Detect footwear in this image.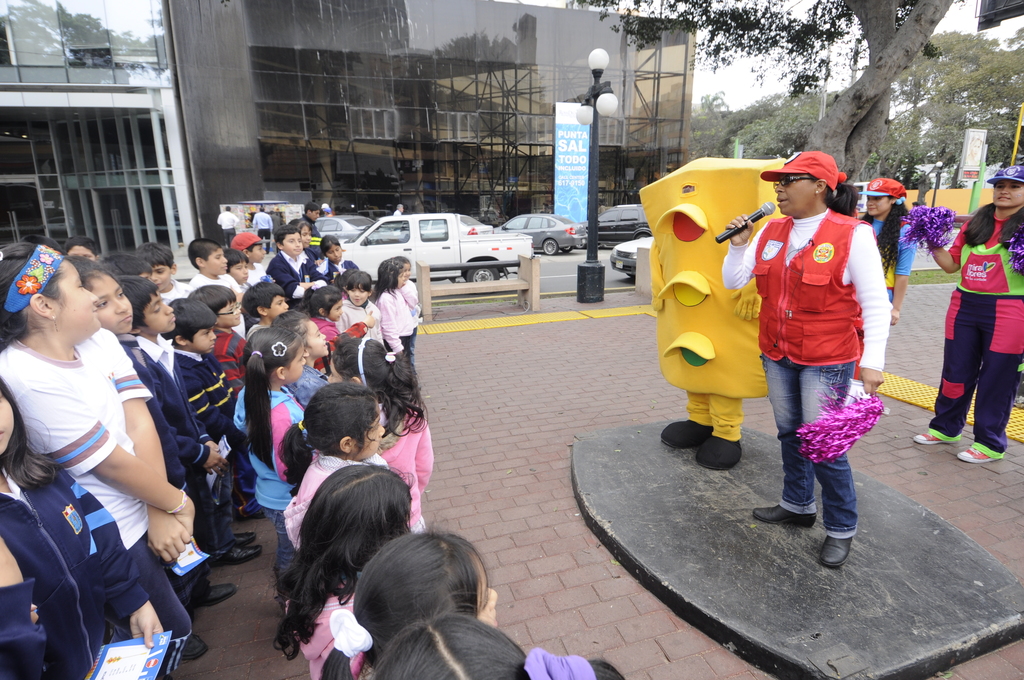
Detection: 209,544,262,566.
